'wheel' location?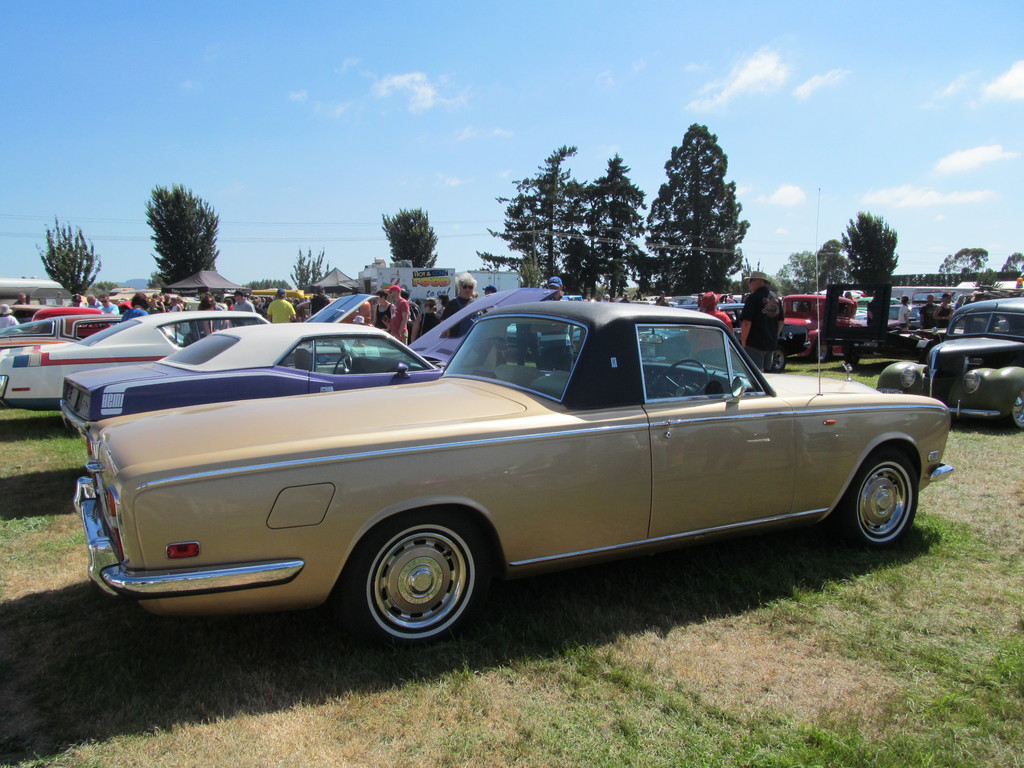
bbox=[335, 353, 353, 375]
